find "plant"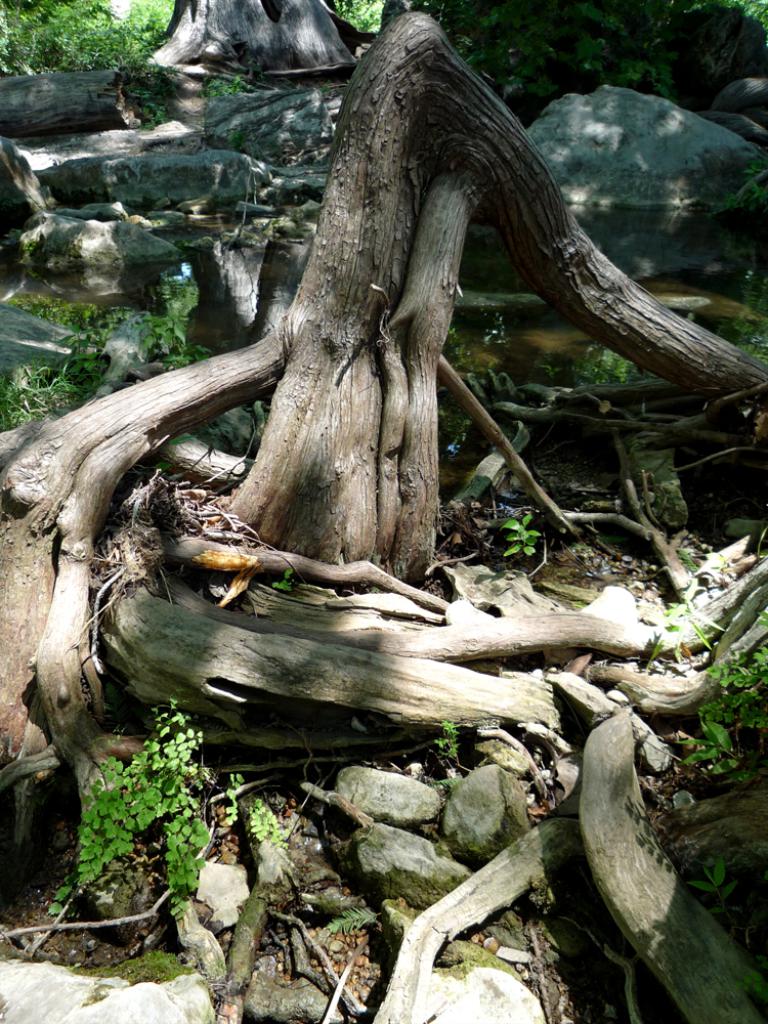
BBox(234, 893, 270, 932)
